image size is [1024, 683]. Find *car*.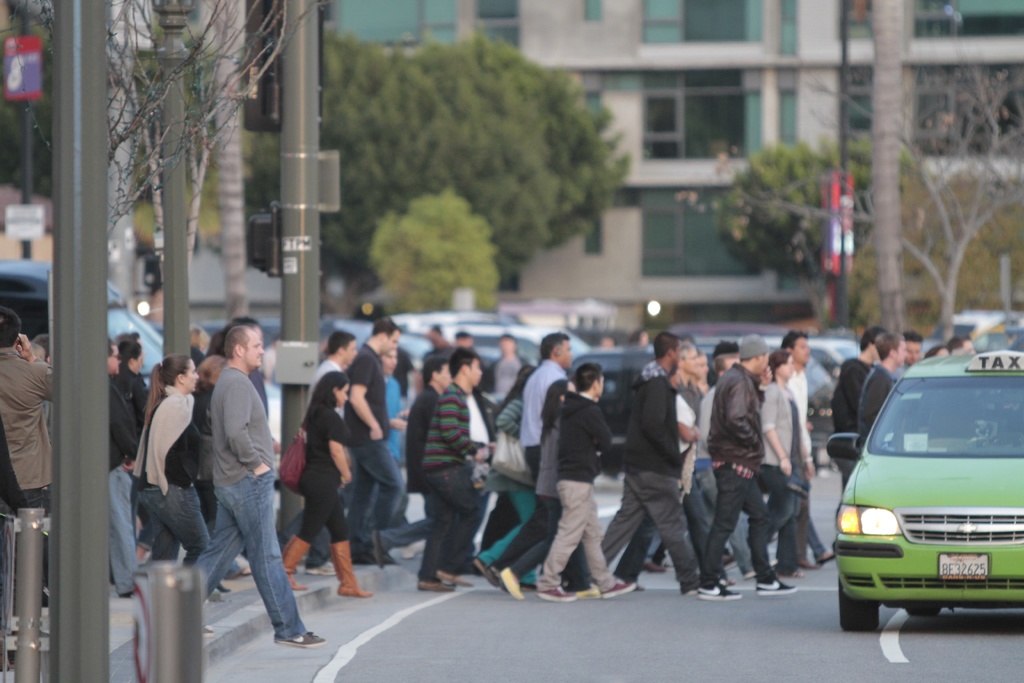
l=559, t=343, r=670, b=395.
